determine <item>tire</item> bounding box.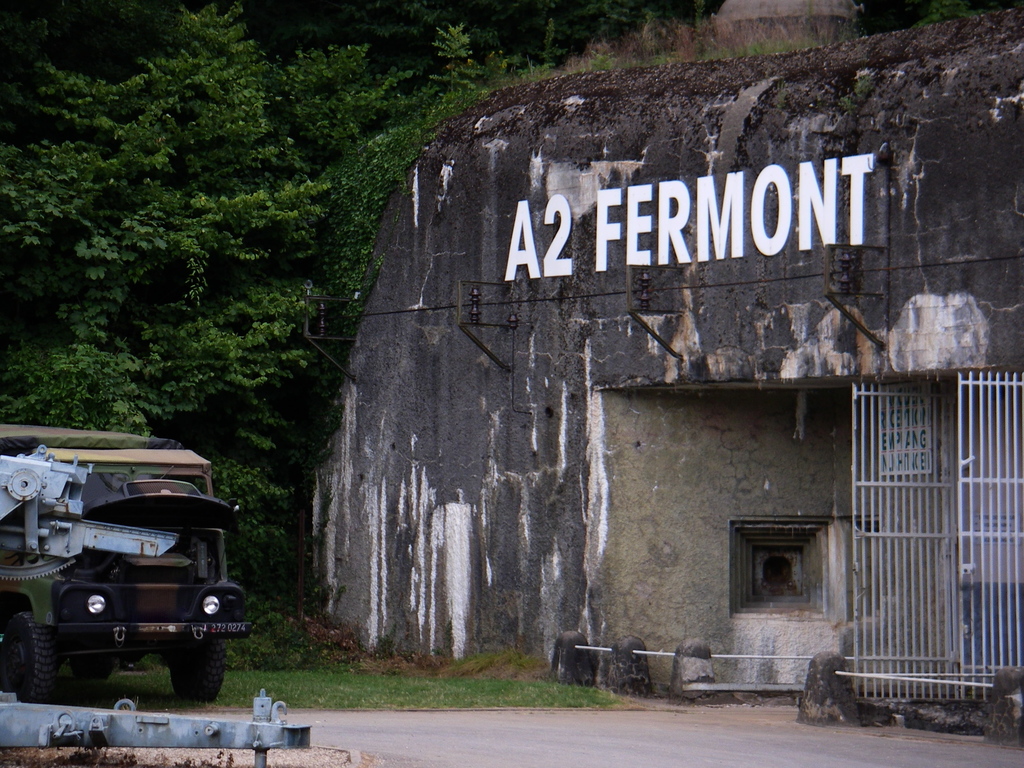
Determined: pyautogui.locateOnScreen(75, 662, 113, 689).
